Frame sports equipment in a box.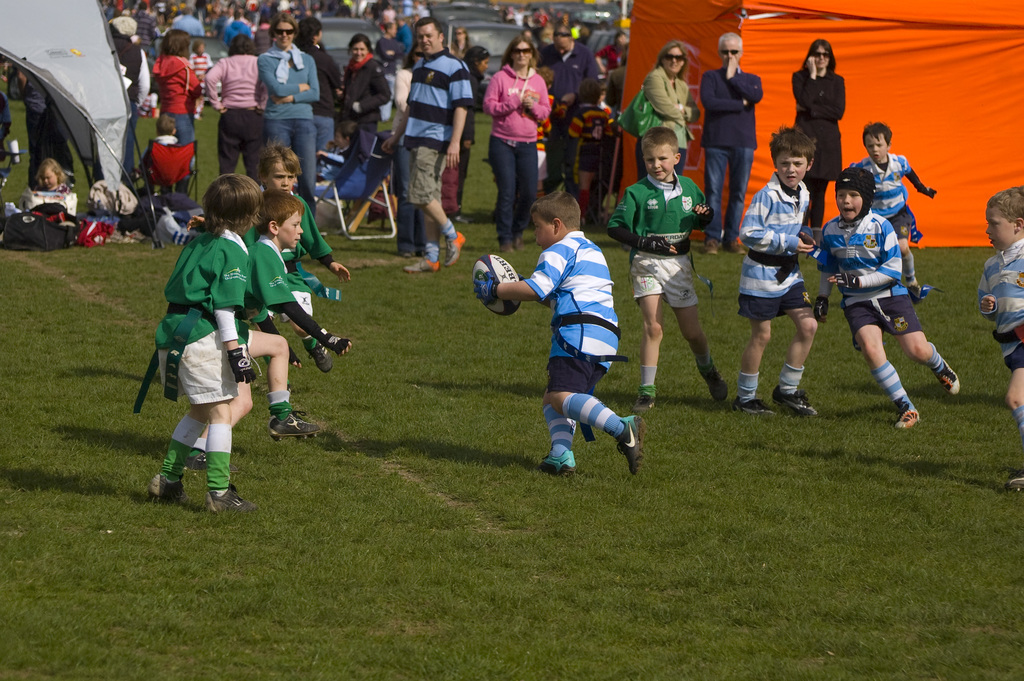
{"left": 468, "top": 249, "right": 526, "bottom": 322}.
